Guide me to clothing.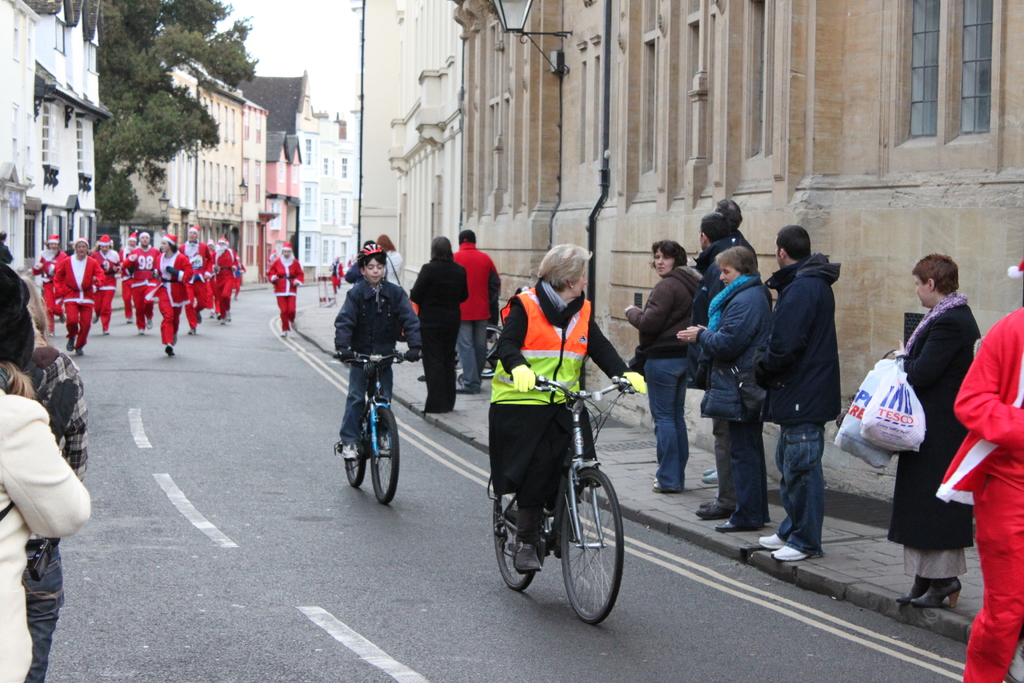
Guidance: [409,247,467,409].
